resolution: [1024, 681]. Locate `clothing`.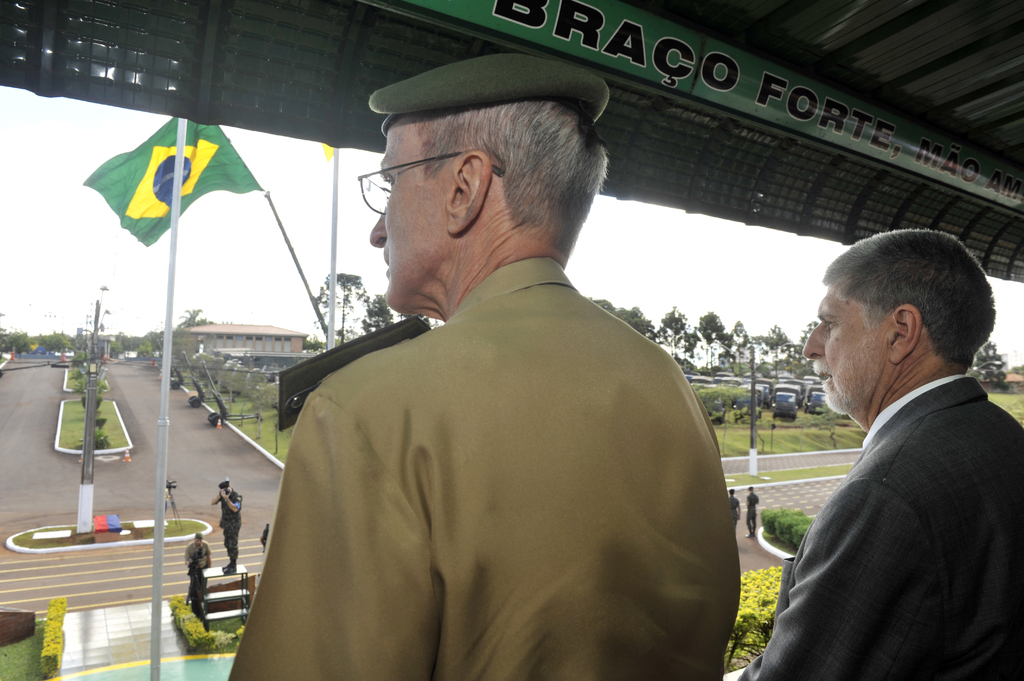
<bbox>746, 490, 760, 534</bbox>.
